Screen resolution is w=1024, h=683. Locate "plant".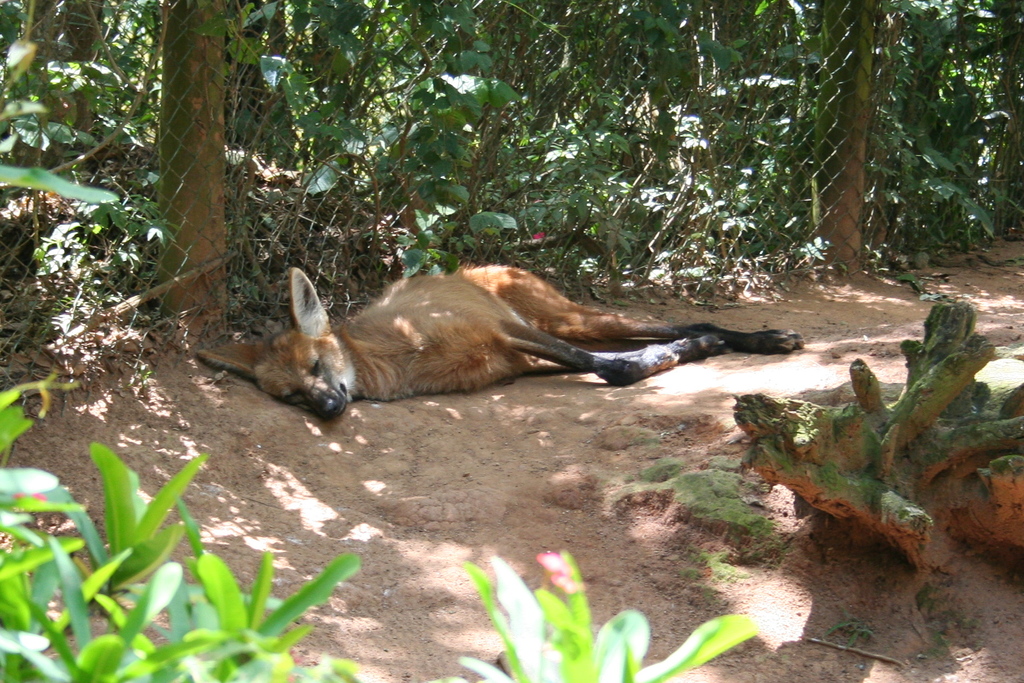
left=431, top=545, right=762, bottom=682.
